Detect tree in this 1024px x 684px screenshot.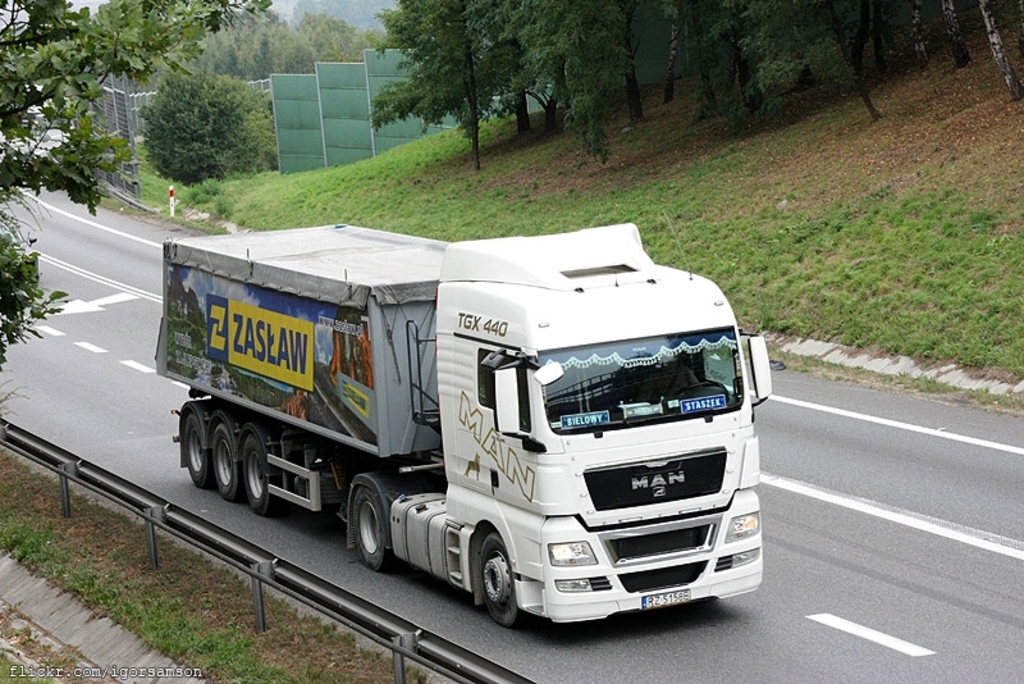
Detection: box=[0, 0, 283, 374].
